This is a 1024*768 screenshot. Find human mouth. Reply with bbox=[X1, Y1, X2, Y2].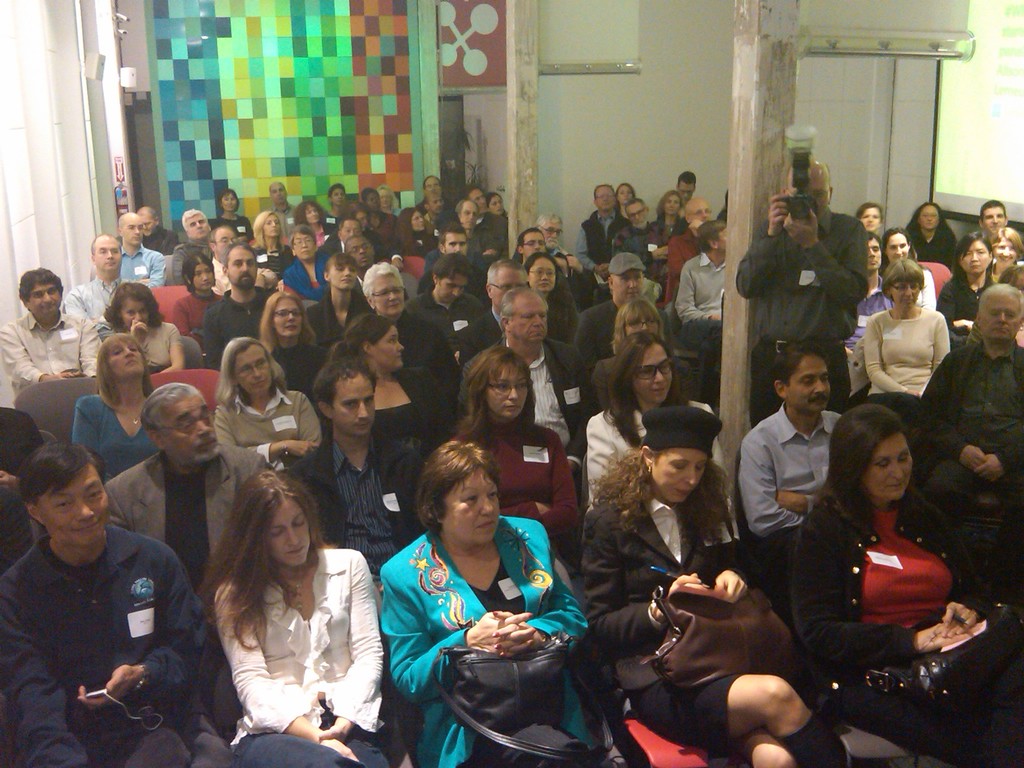
bbox=[999, 257, 1012, 263].
